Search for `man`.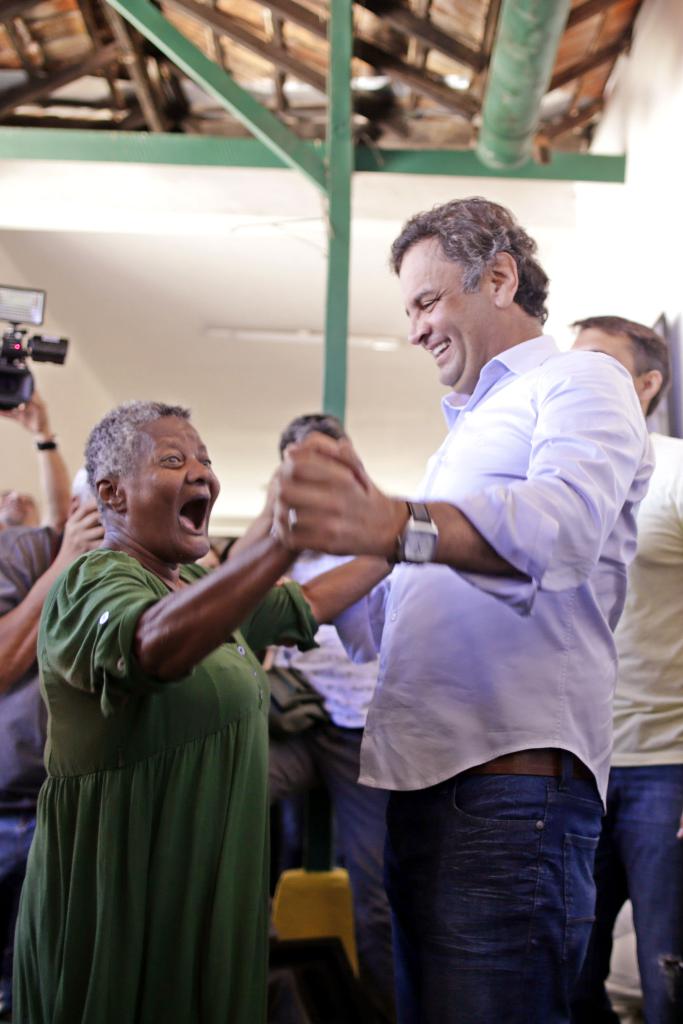
Found at [x1=264, y1=187, x2=657, y2=1007].
